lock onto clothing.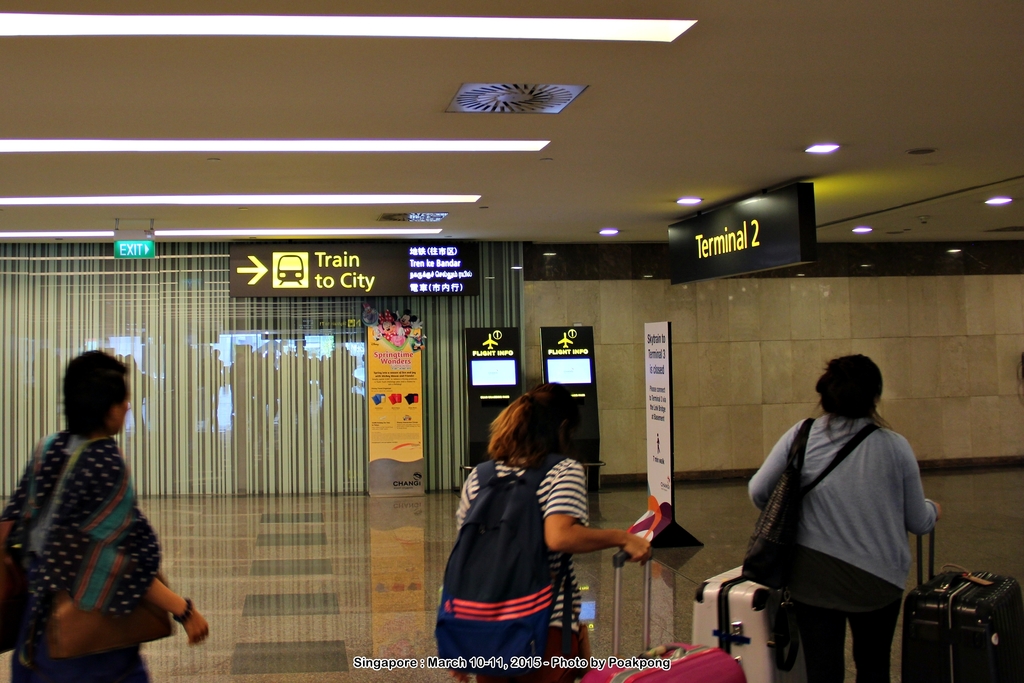
Locked: [left=801, top=541, right=895, bottom=607].
